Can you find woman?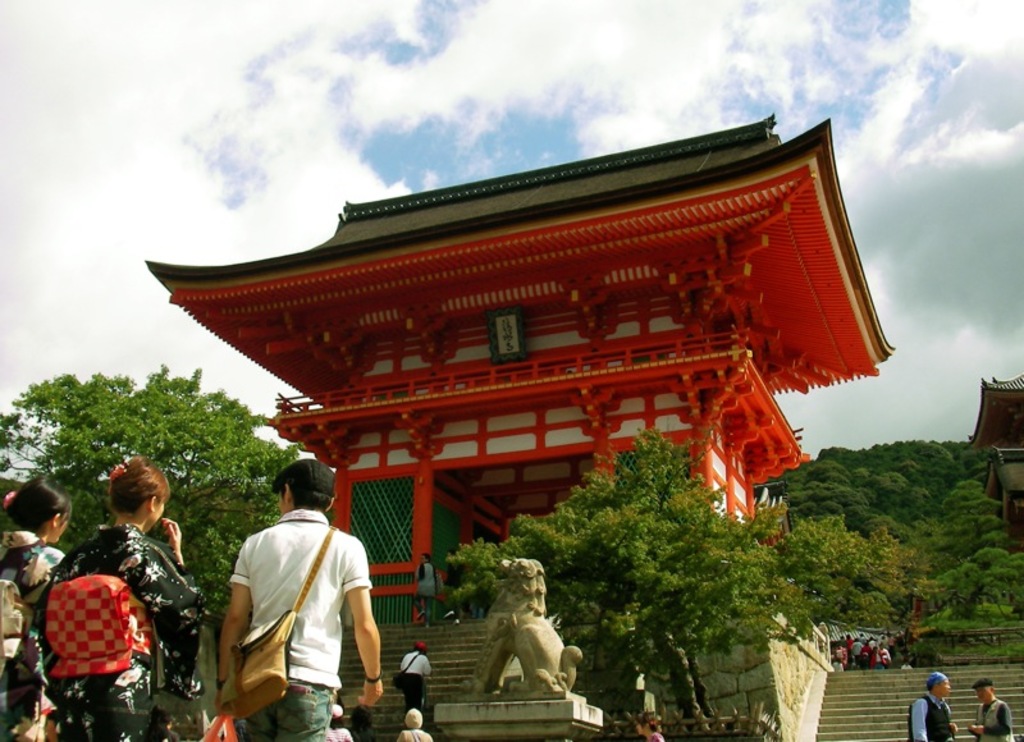
Yes, bounding box: box=[40, 476, 189, 725].
